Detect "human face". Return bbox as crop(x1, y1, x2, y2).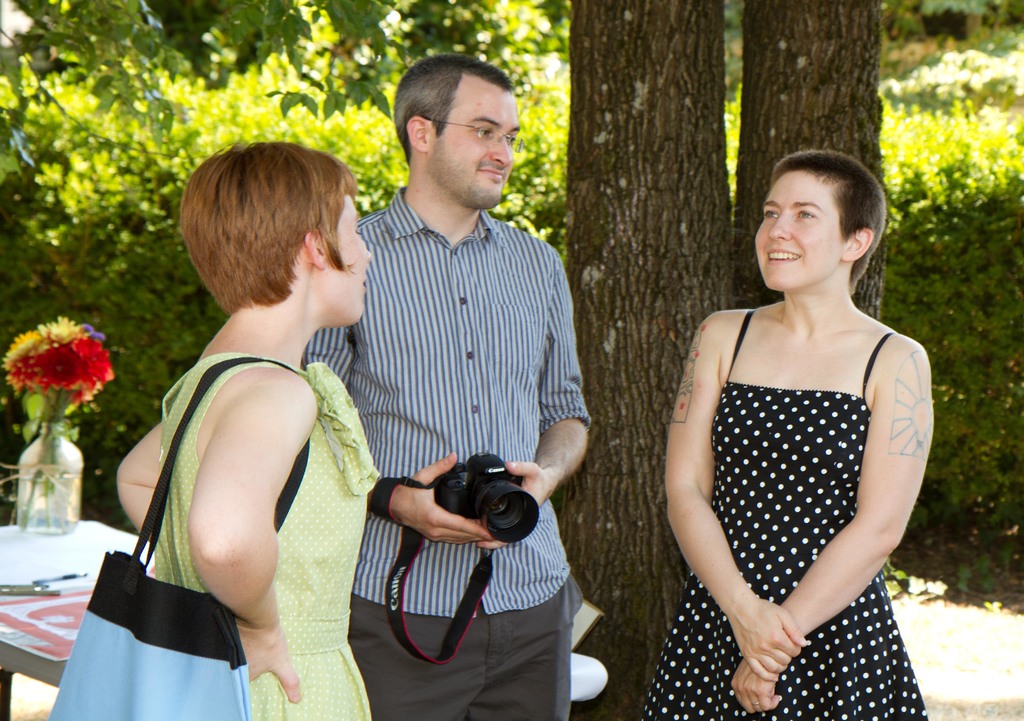
crop(323, 193, 371, 322).
